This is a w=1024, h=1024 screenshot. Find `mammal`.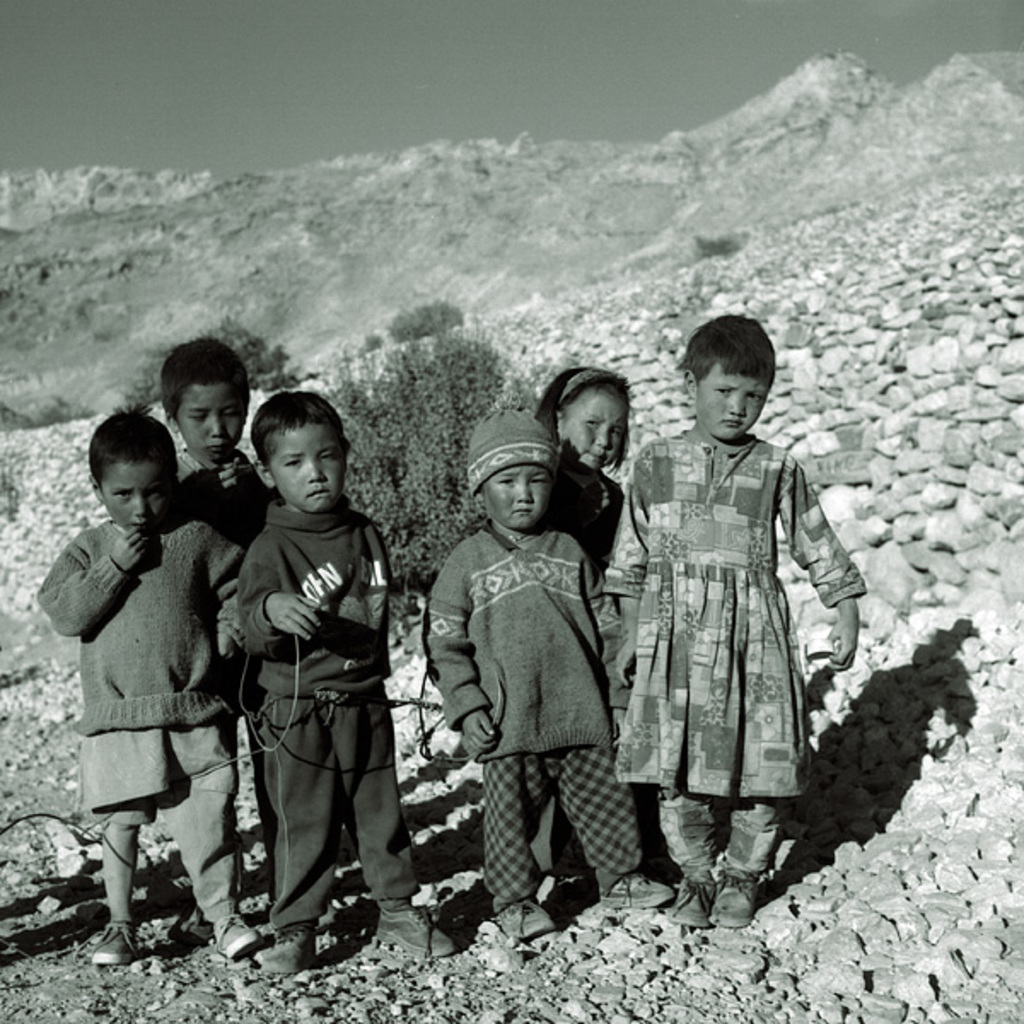
Bounding box: l=31, t=404, r=261, b=966.
